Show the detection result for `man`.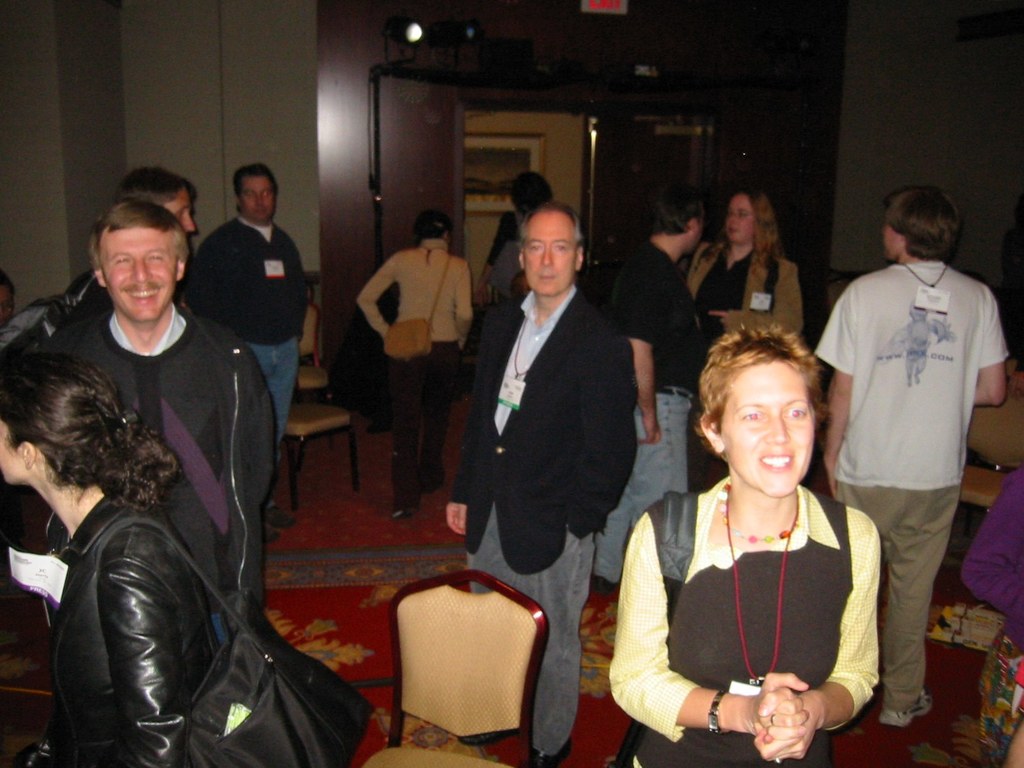
bbox(472, 170, 556, 302).
